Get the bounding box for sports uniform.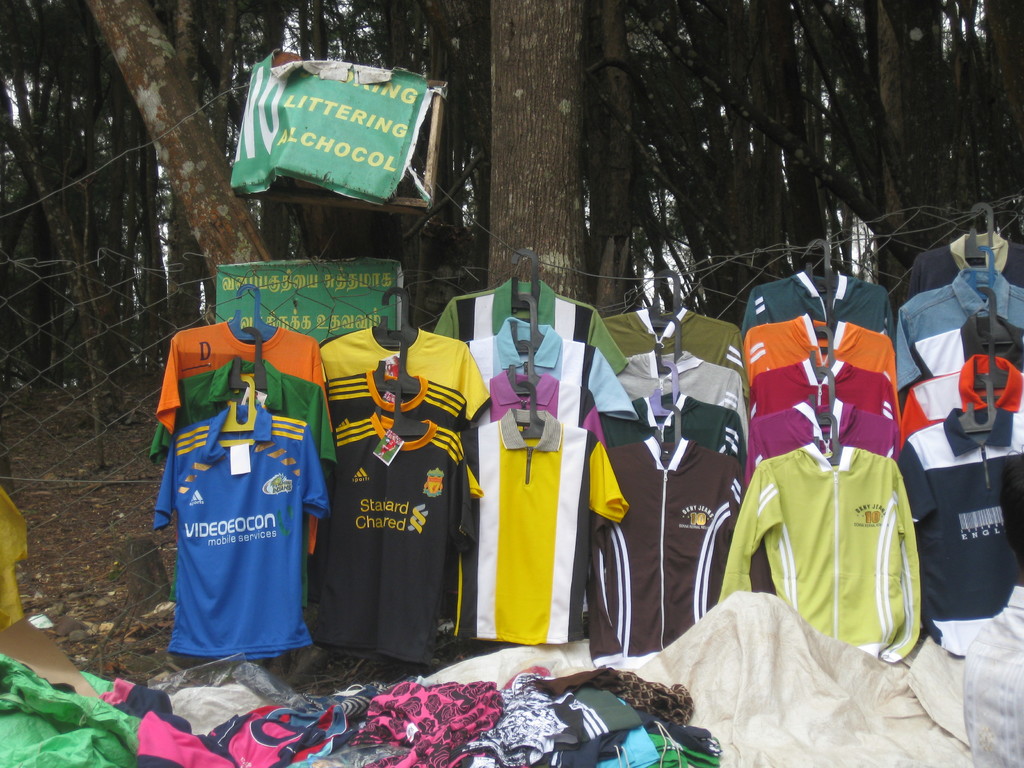
(714,438,927,662).
